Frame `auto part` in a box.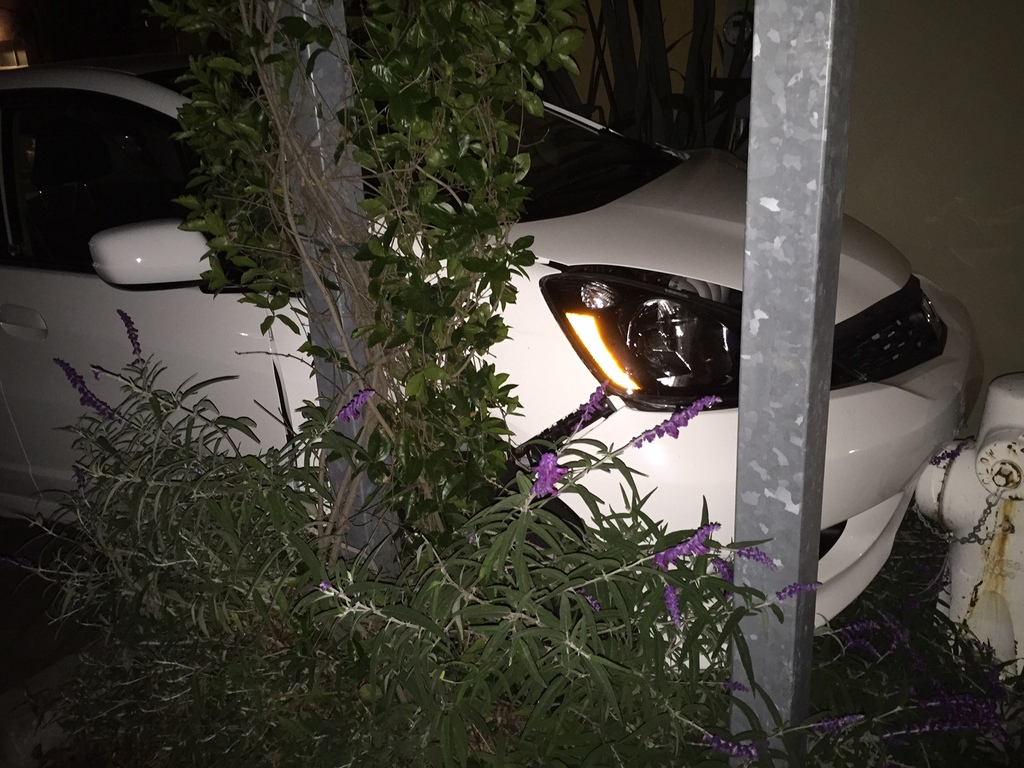
529:261:740:405.
